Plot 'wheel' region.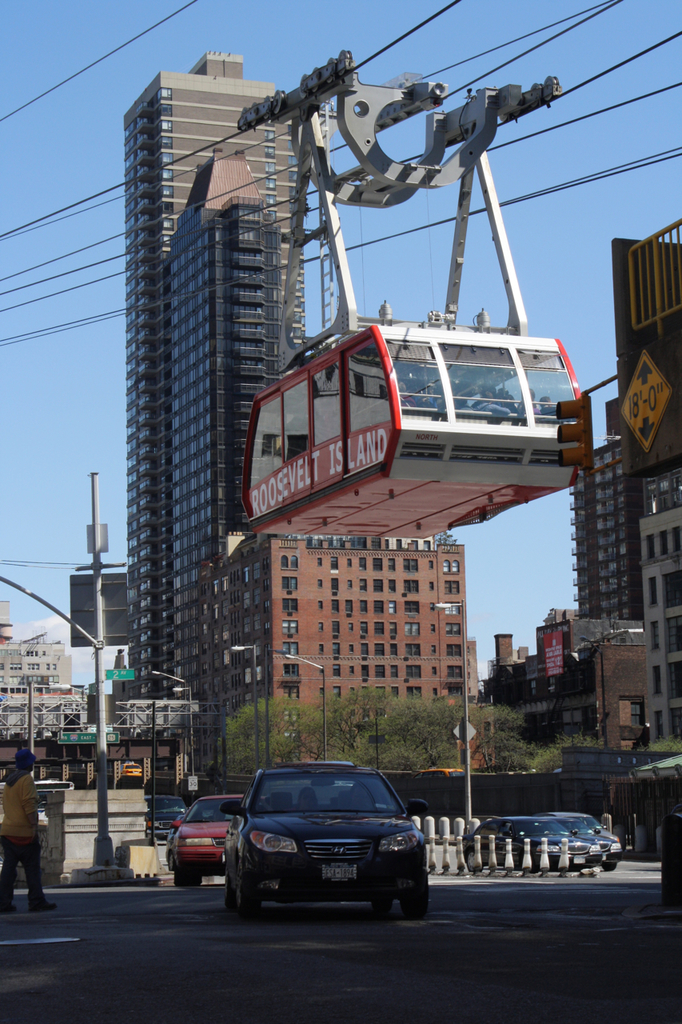
Plotted at (left=465, top=851, right=481, bottom=874).
